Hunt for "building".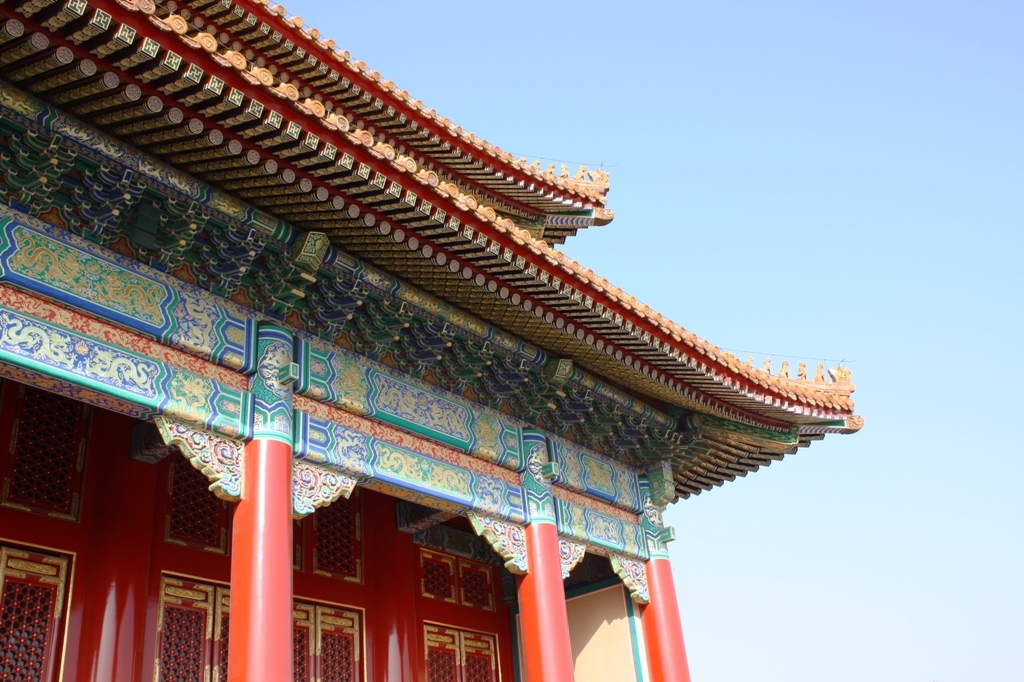
Hunted down at pyautogui.locateOnScreen(0, 0, 862, 681).
